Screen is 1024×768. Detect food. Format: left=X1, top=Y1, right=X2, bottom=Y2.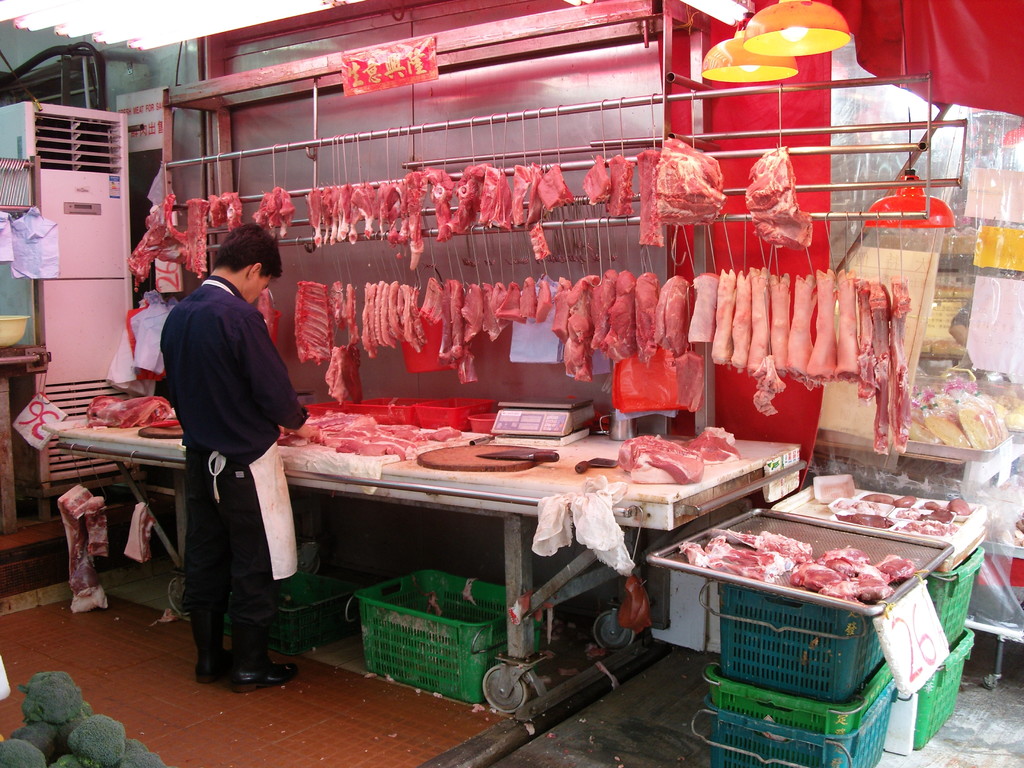
left=619, top=432, right=701, bottom=488.
